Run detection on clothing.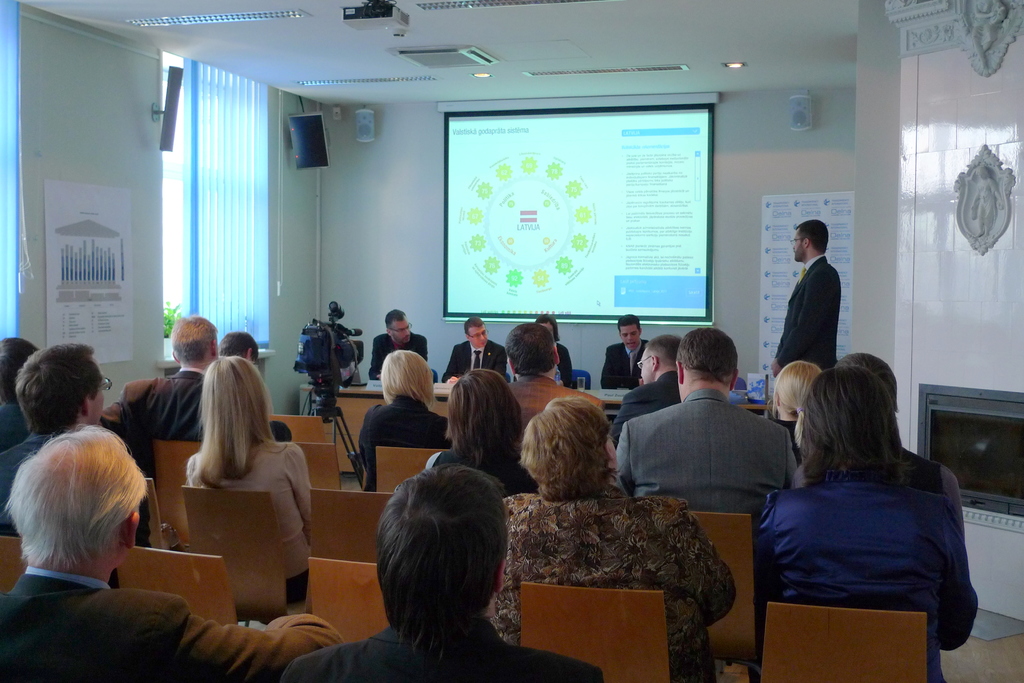
Result: (422,450,539,499).
